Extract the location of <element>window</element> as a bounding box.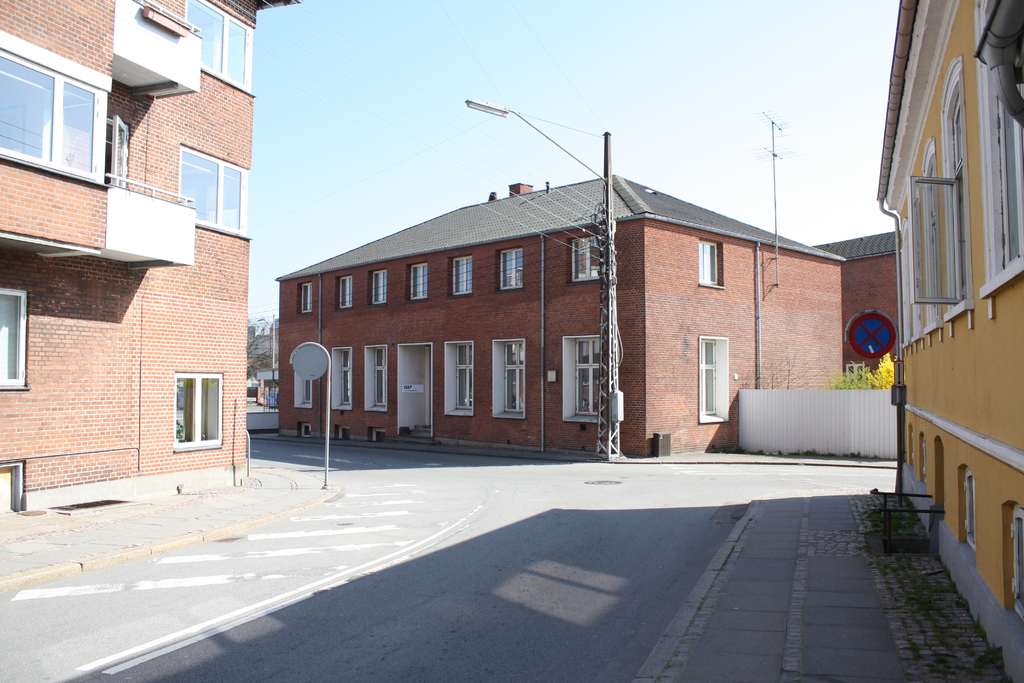
x1=699, y1=338, x2=729, y2=425.
